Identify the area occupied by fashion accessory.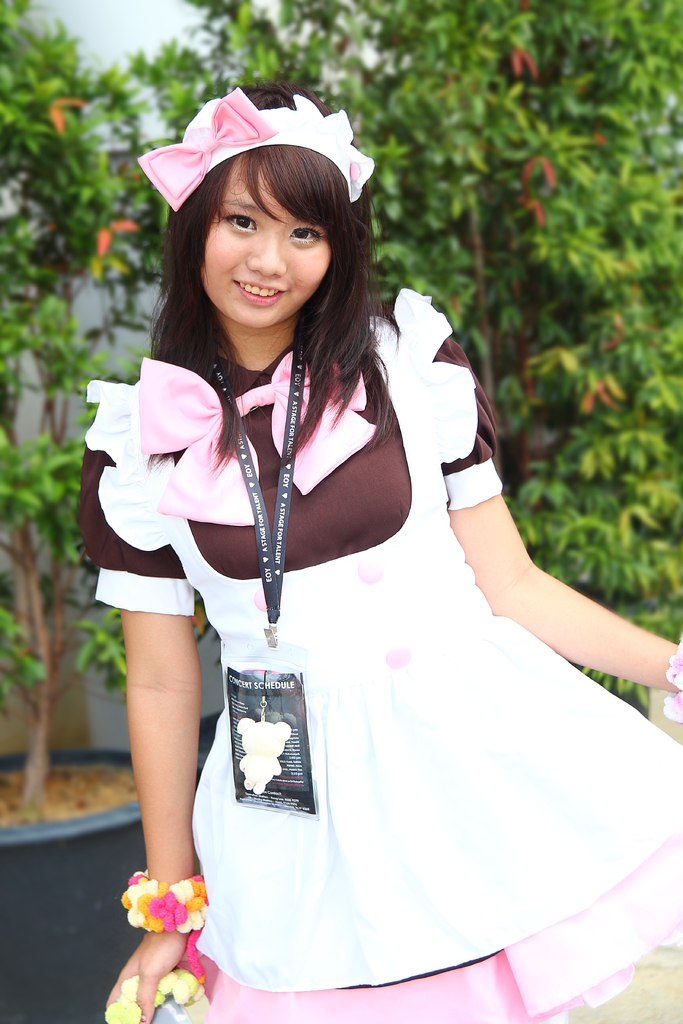
Area: {"x1": 123, "y1": 870, "x2": 208, "y2": 935}.
